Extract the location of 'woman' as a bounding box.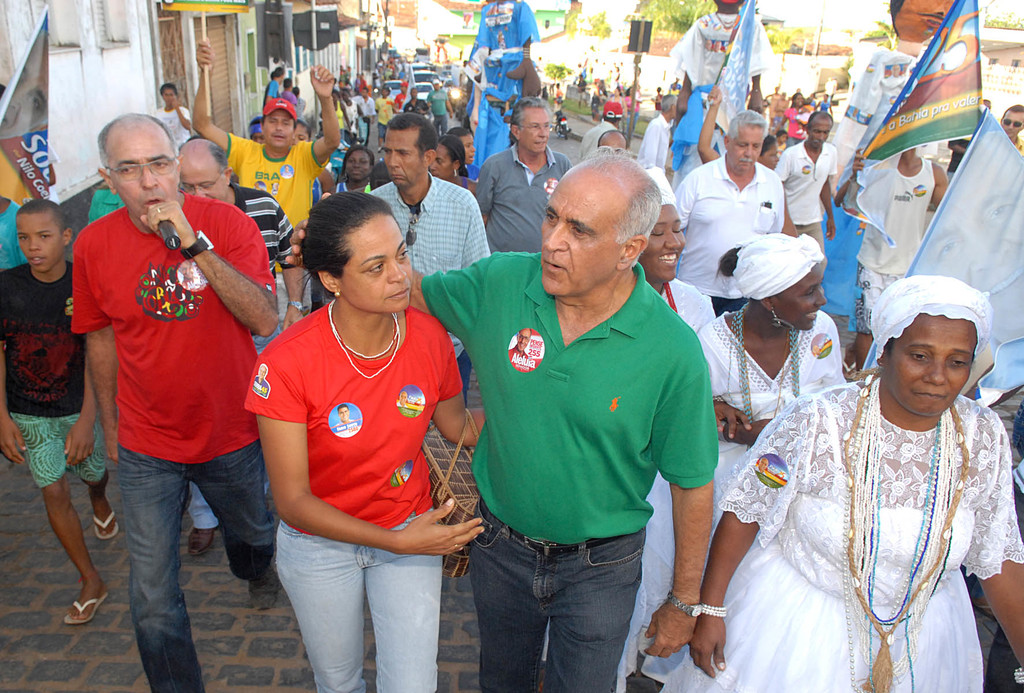
box(543, 166, 716, 692).
